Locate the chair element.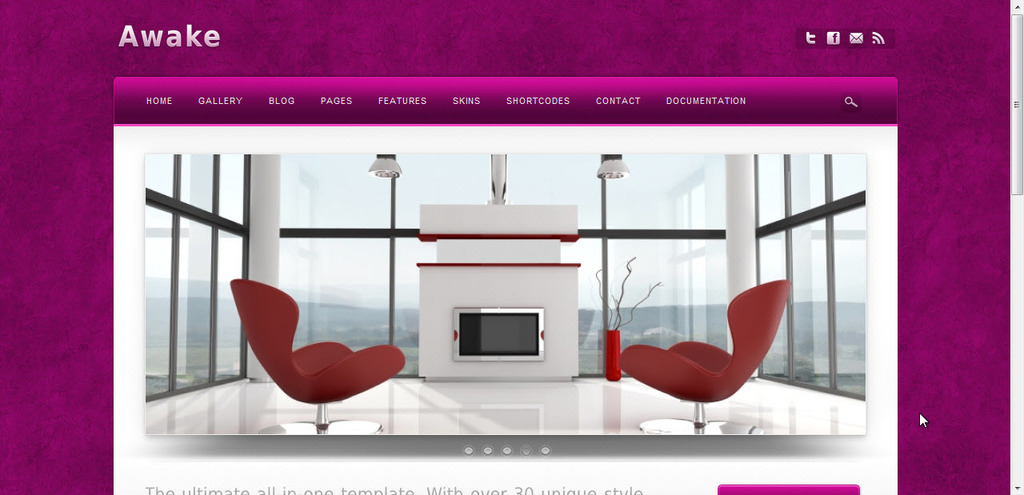
Element bbox: [left=617, top=276, right=794, bottom=438].
